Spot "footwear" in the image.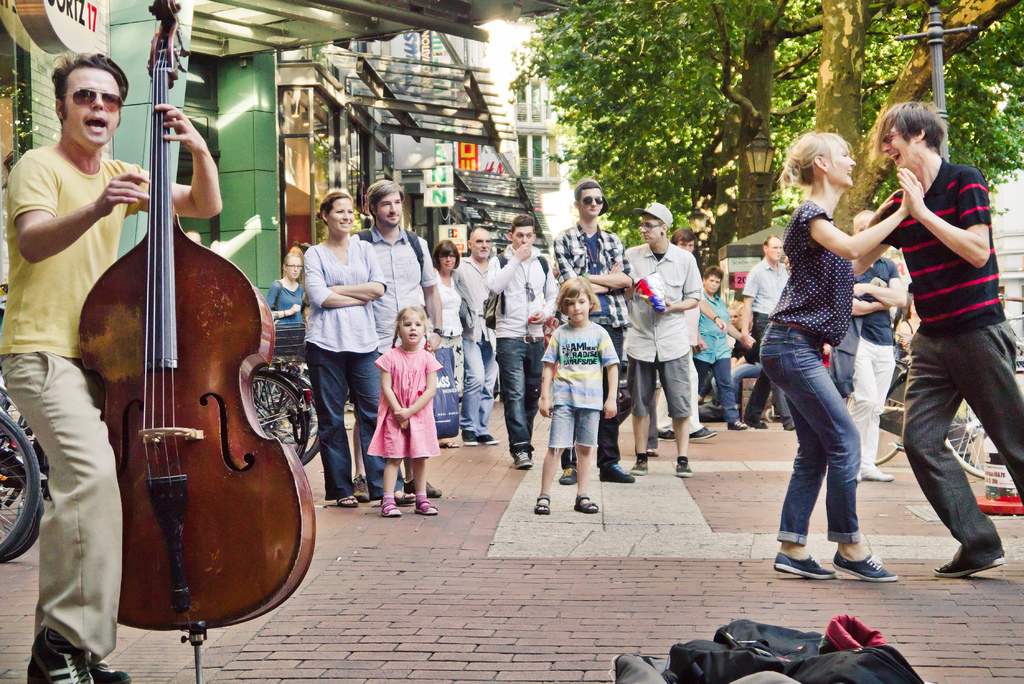
"footwear" found at (left=334, top=494, right=361, bottom=510).
